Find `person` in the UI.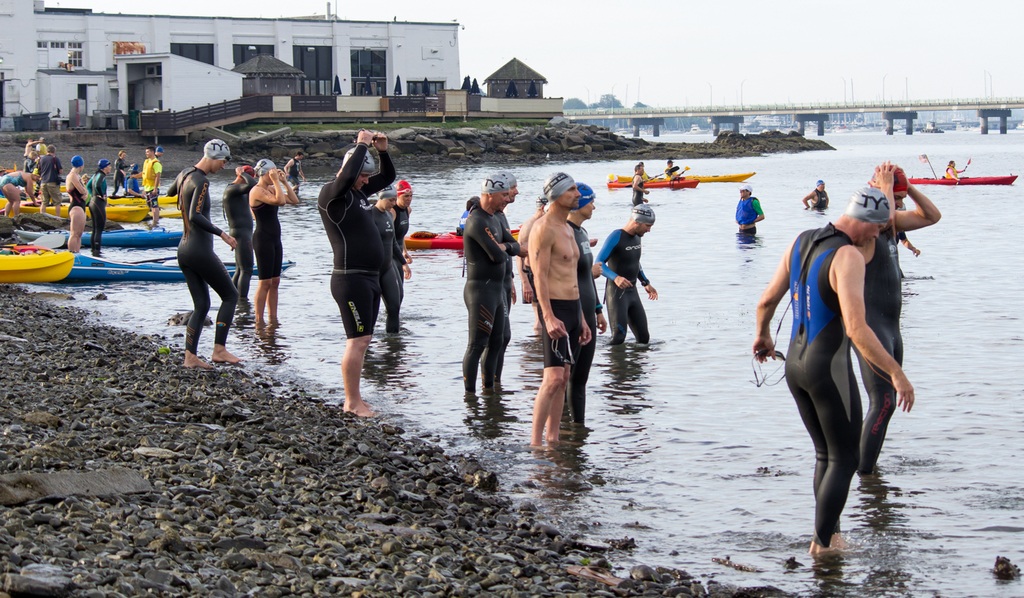
UI element at [522,174,593,445].
